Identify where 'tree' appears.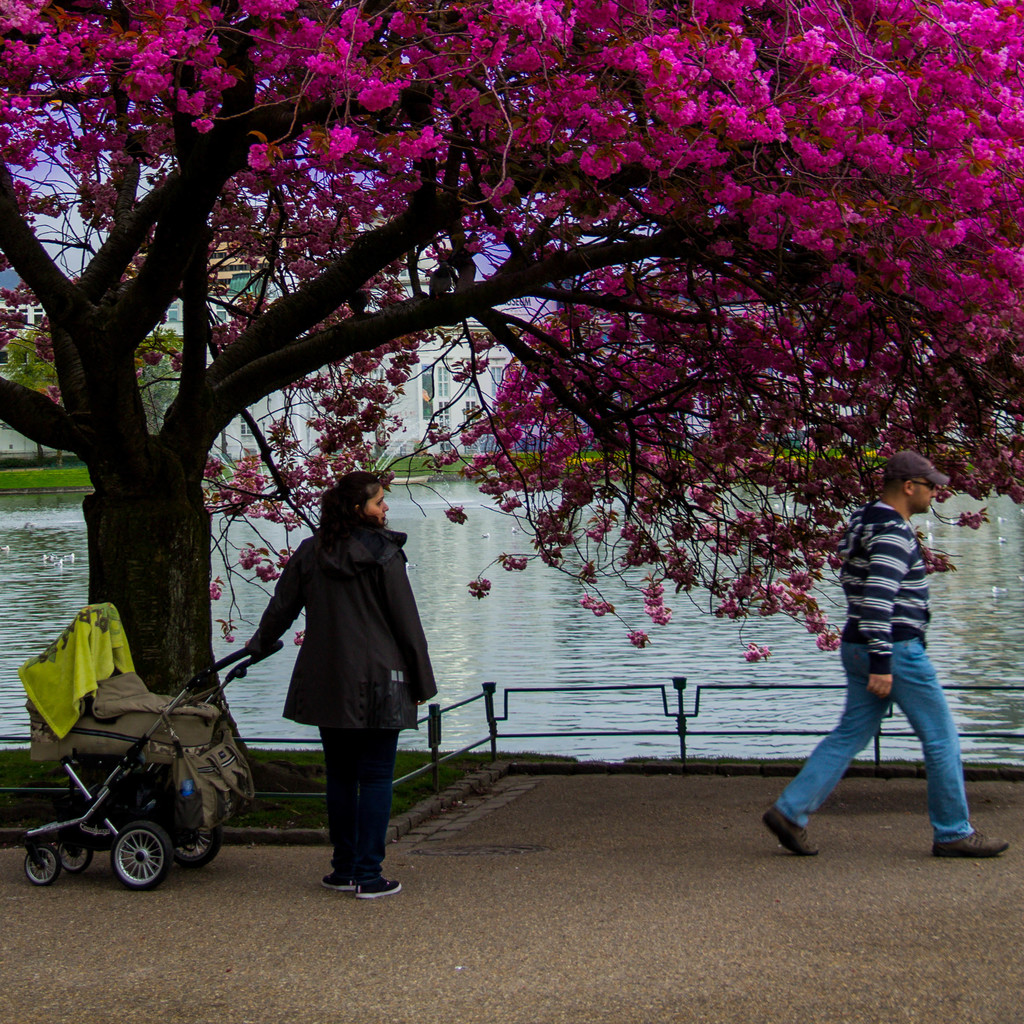
Appears at crop(140, 325, 181, 438).
